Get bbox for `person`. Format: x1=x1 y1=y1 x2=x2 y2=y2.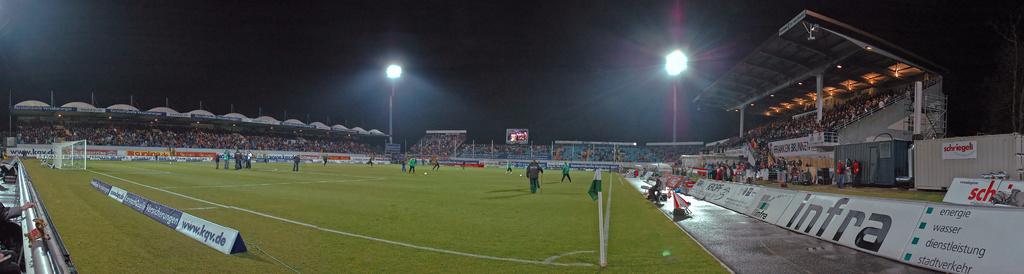
x1=367 y1=157 x2=372 y2=165.
